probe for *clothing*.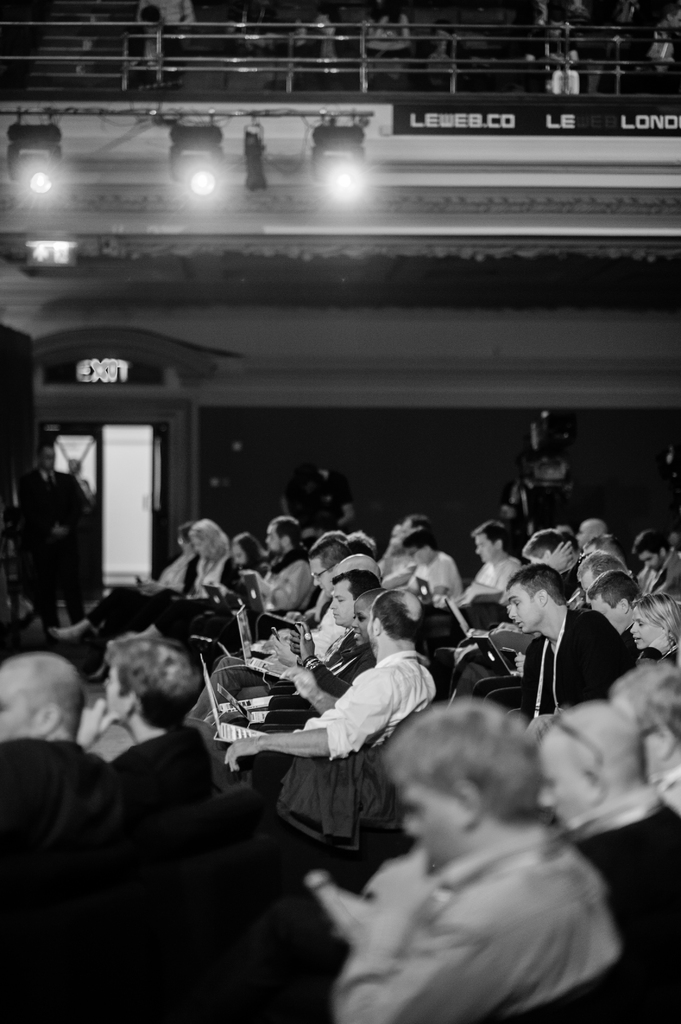
Probe result: [294,764,639,1019].
